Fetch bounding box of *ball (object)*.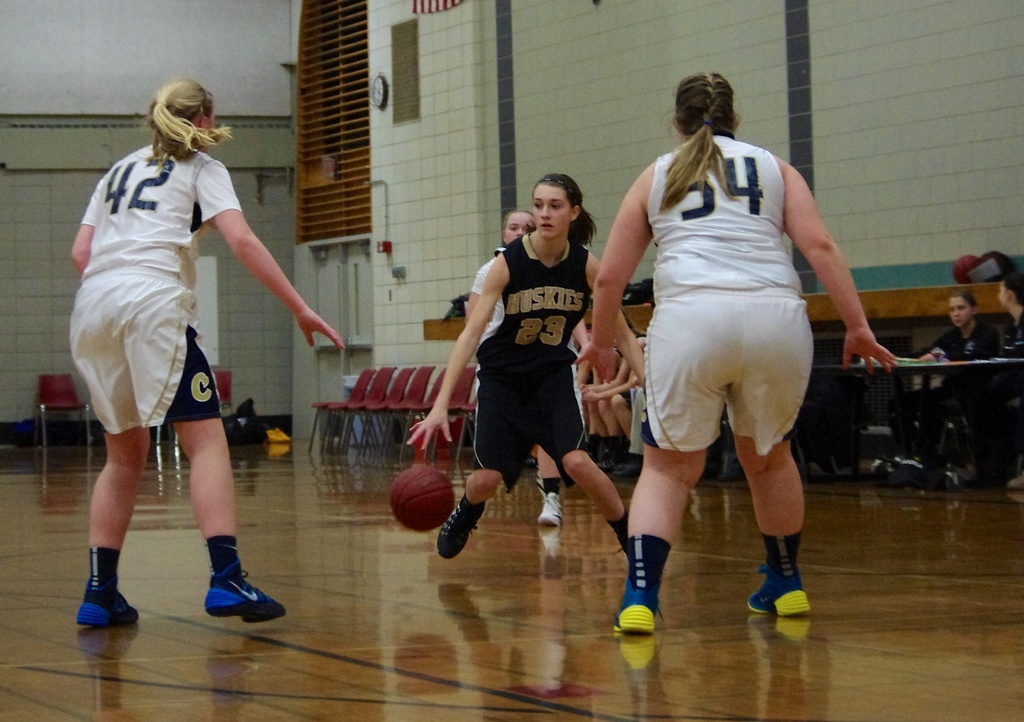
Bbox: bbox(386, 463, 458, 533).
